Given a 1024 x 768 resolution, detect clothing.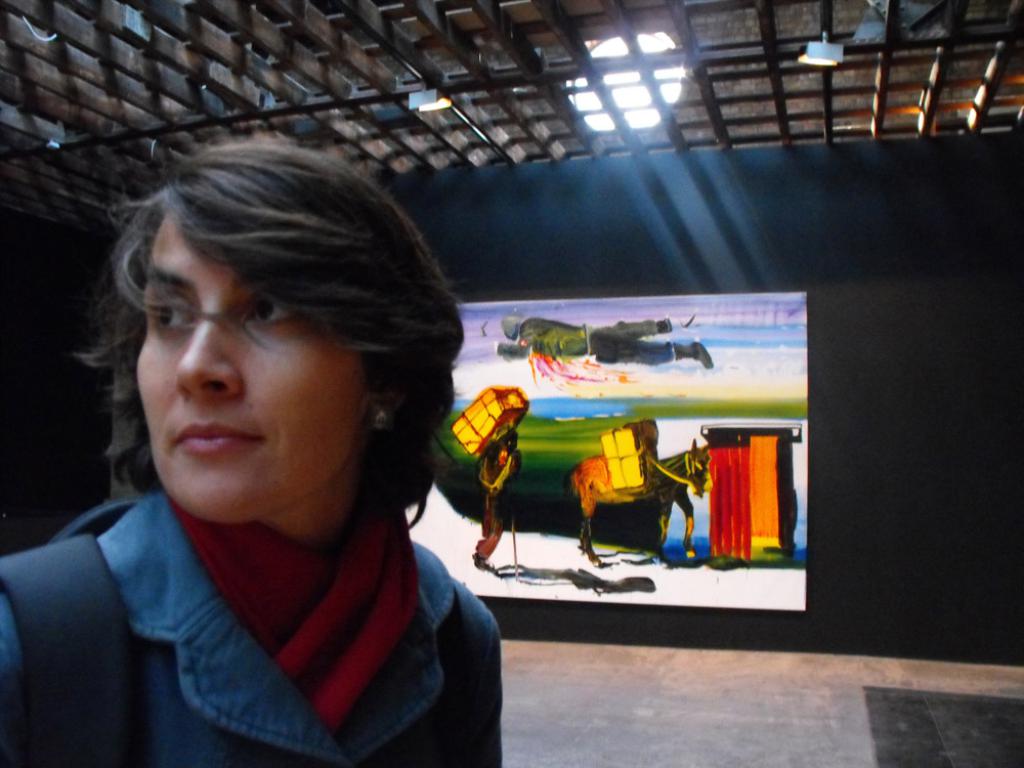
select_region(0, 492, 502, 767).
